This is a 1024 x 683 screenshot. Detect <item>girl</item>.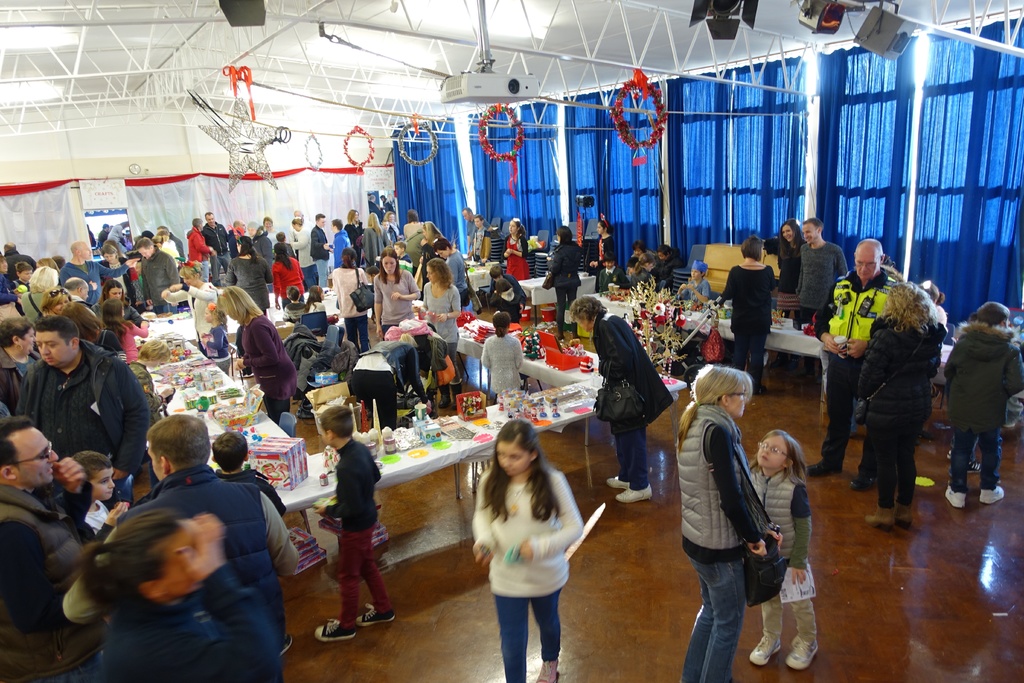
[749,425,820,663].
